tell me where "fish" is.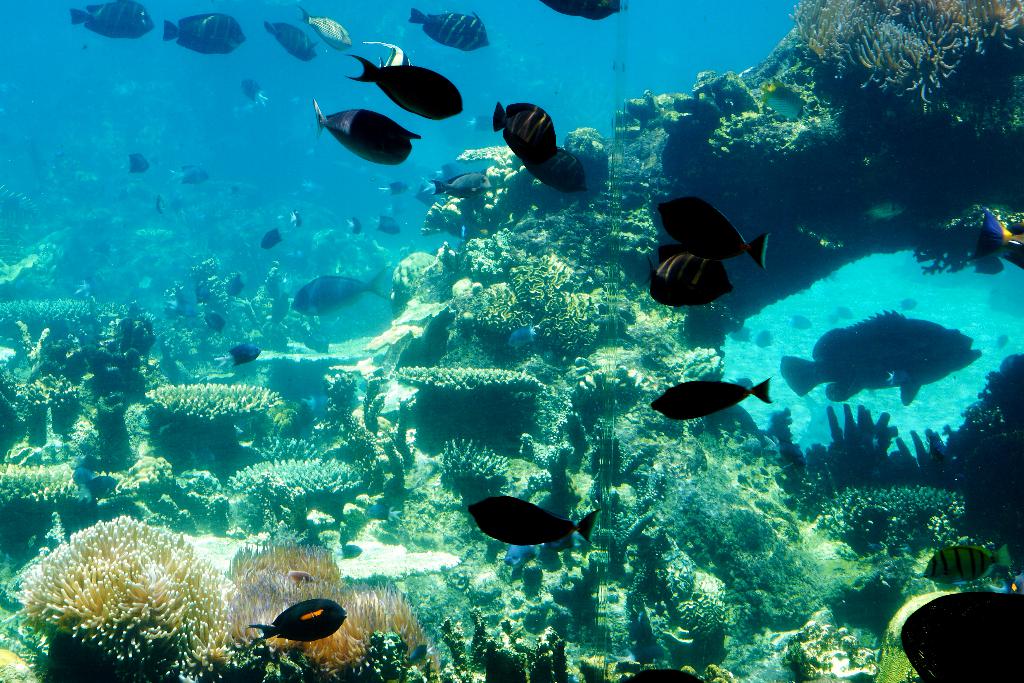
"fish" is at [left=371, top=216, right=404, bottom=237].
